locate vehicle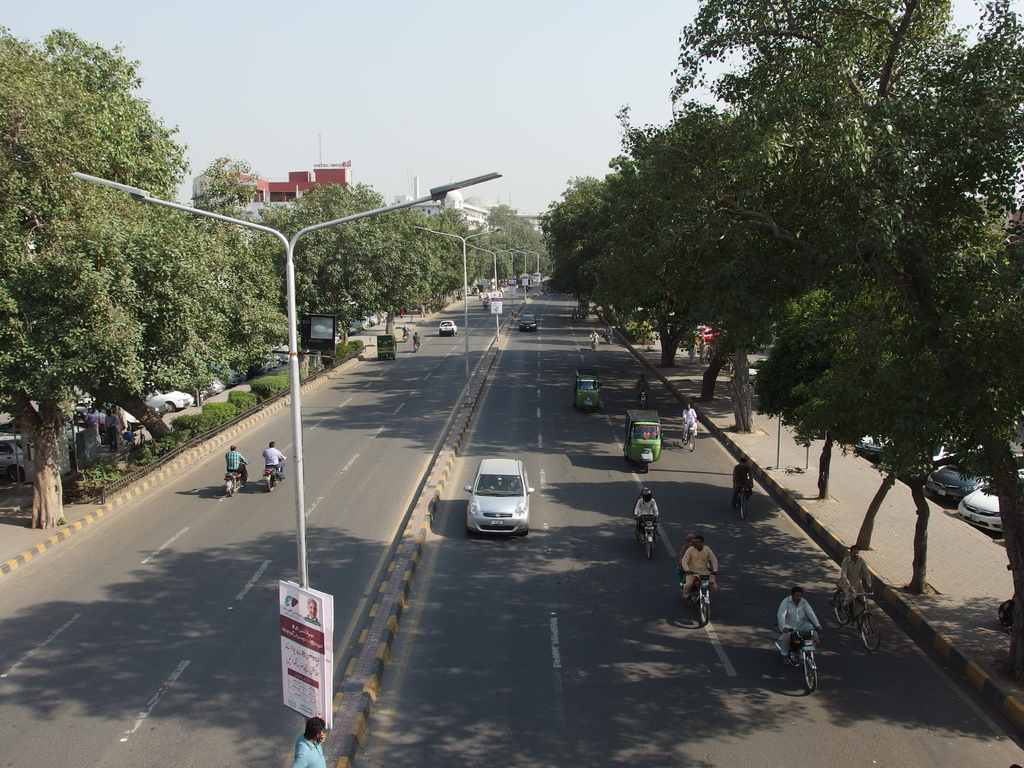
(x1=634, y1=382, x2=655, y2=403)
